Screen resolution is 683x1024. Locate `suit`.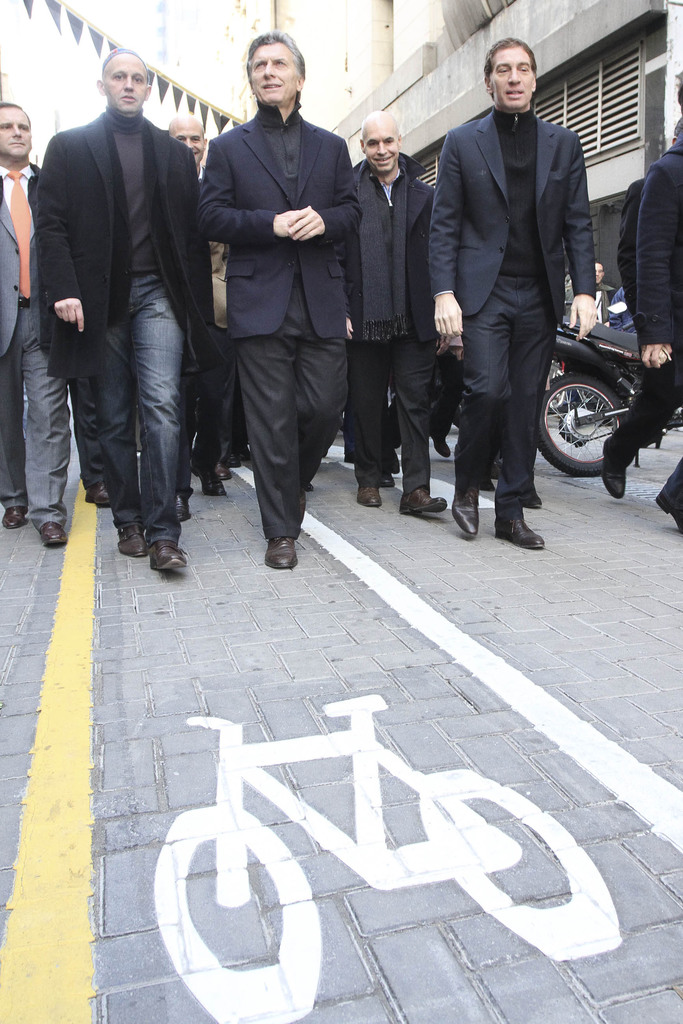
(198, 38, 366, 559).
